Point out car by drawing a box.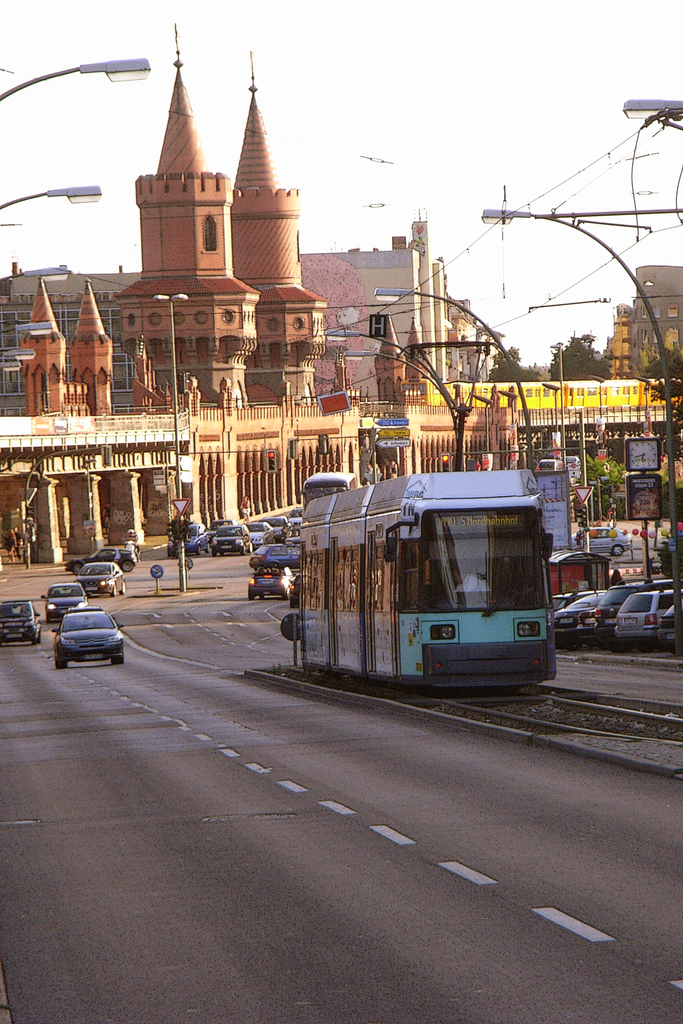
box(572, 522, 637, 557).
